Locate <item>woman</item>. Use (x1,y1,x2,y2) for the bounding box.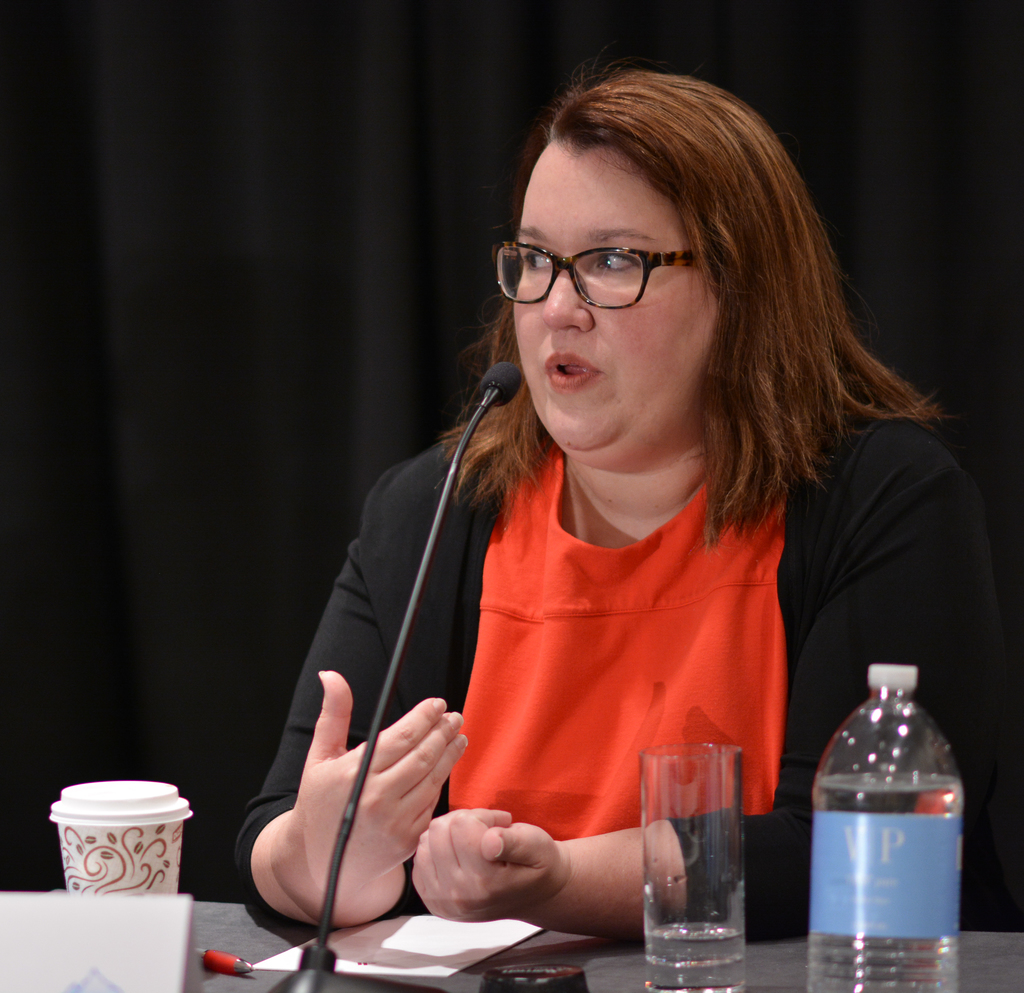
(234,62,1005,946).
